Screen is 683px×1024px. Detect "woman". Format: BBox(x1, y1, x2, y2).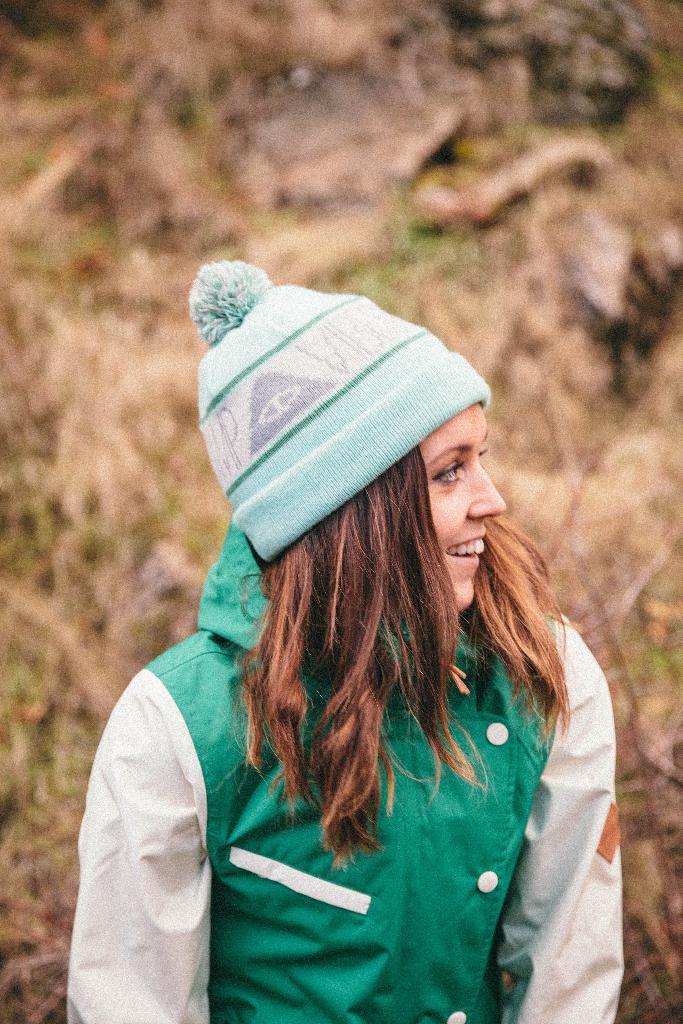
BBox(68, 254, 625, 1023).
